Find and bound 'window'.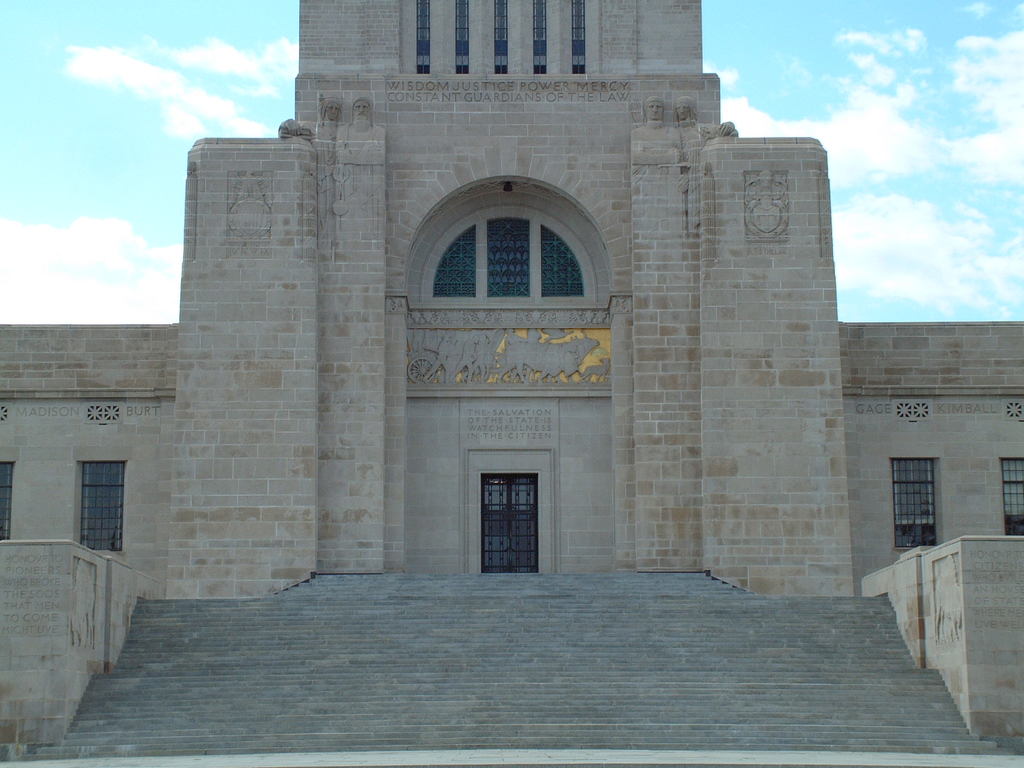
Bound: [493, 1, 506, 76].
